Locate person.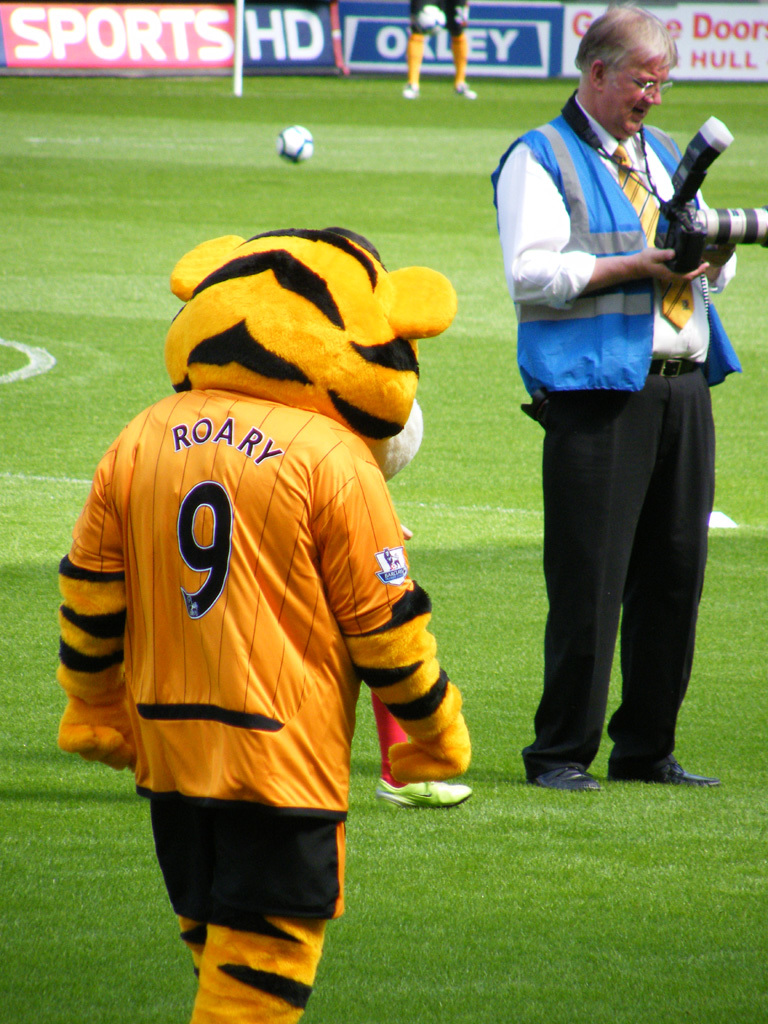
Bounding box: [x1=366, y1=687, x2=472, y2=807].
